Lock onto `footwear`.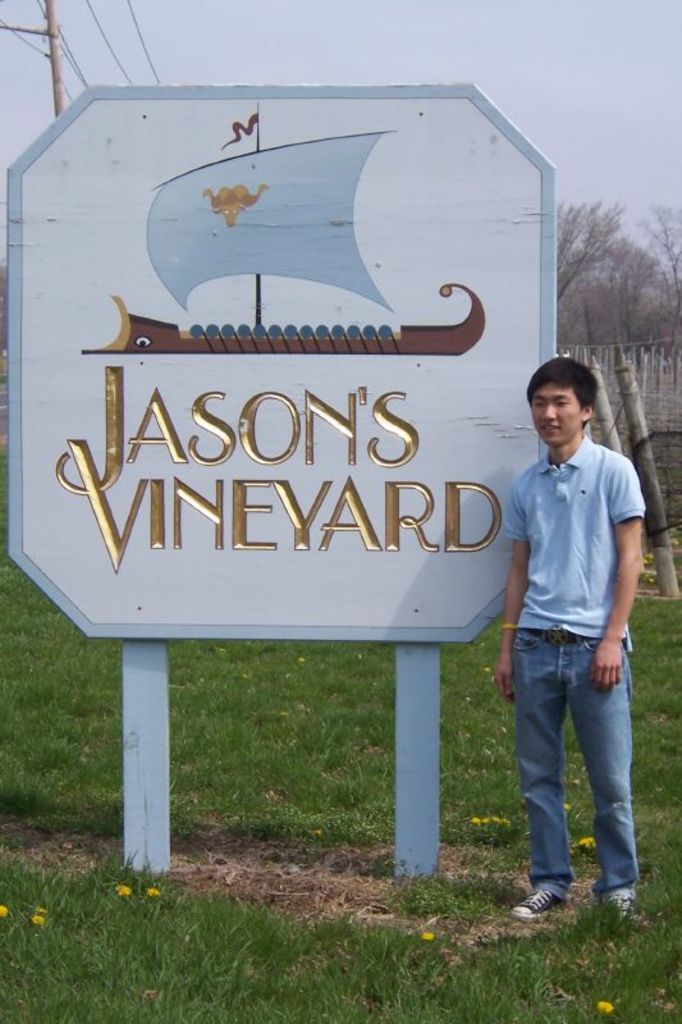
Locked: select_region(608, 890, 635, 927).
